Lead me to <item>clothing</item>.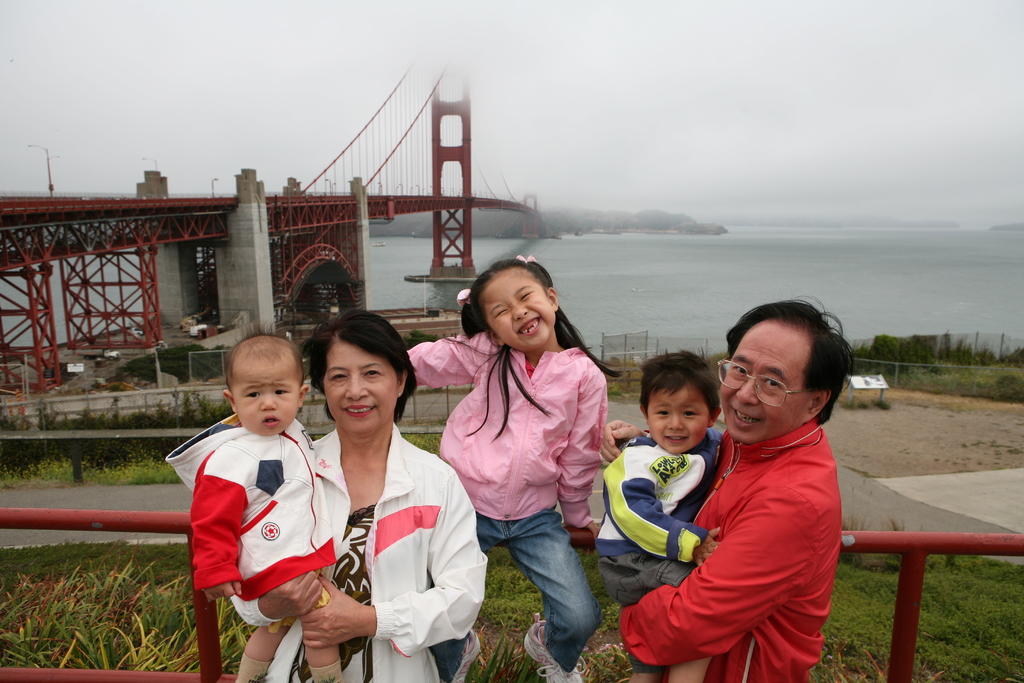
Lead to box(644, 390, 848, 672).
